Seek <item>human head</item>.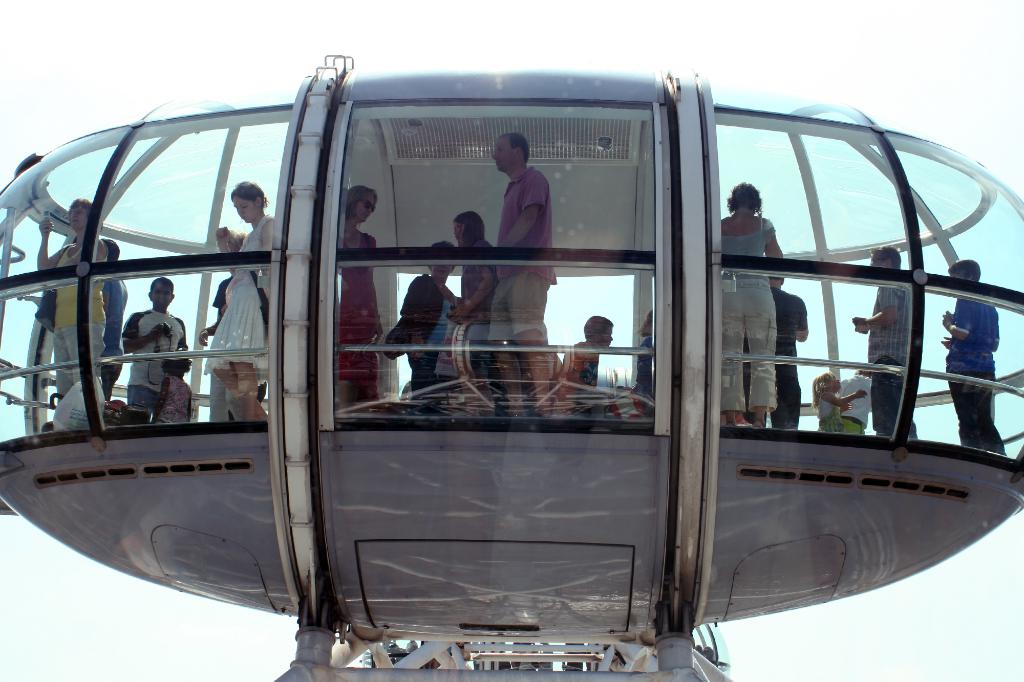
select_region(348, 184, 380, 223).
